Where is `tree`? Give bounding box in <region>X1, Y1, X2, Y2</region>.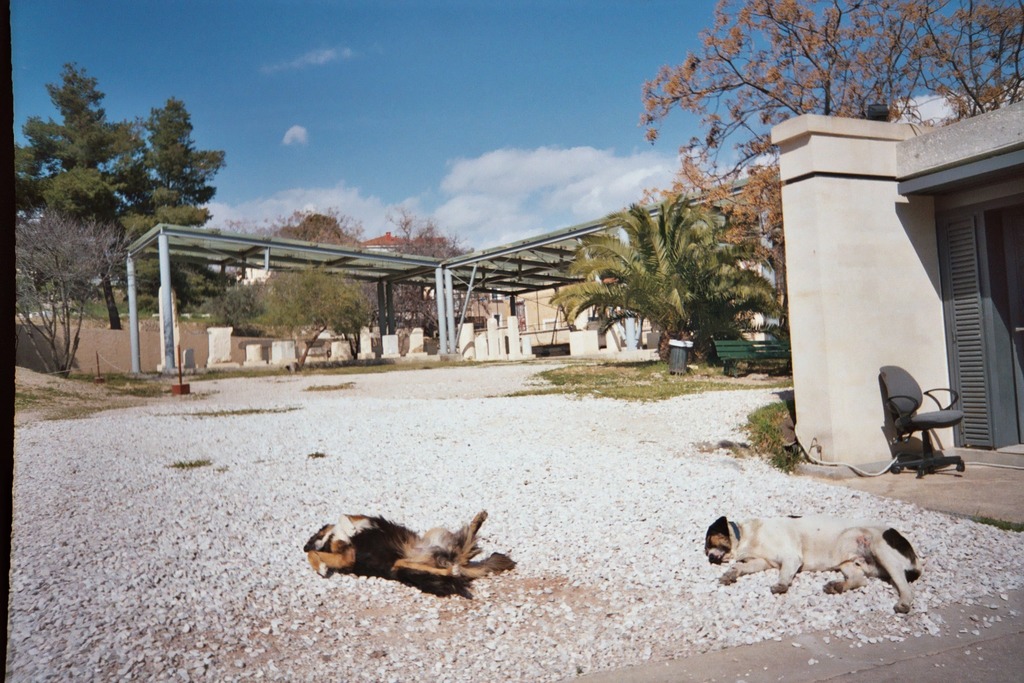
<region>645, 1, 1023, 340</region>.
